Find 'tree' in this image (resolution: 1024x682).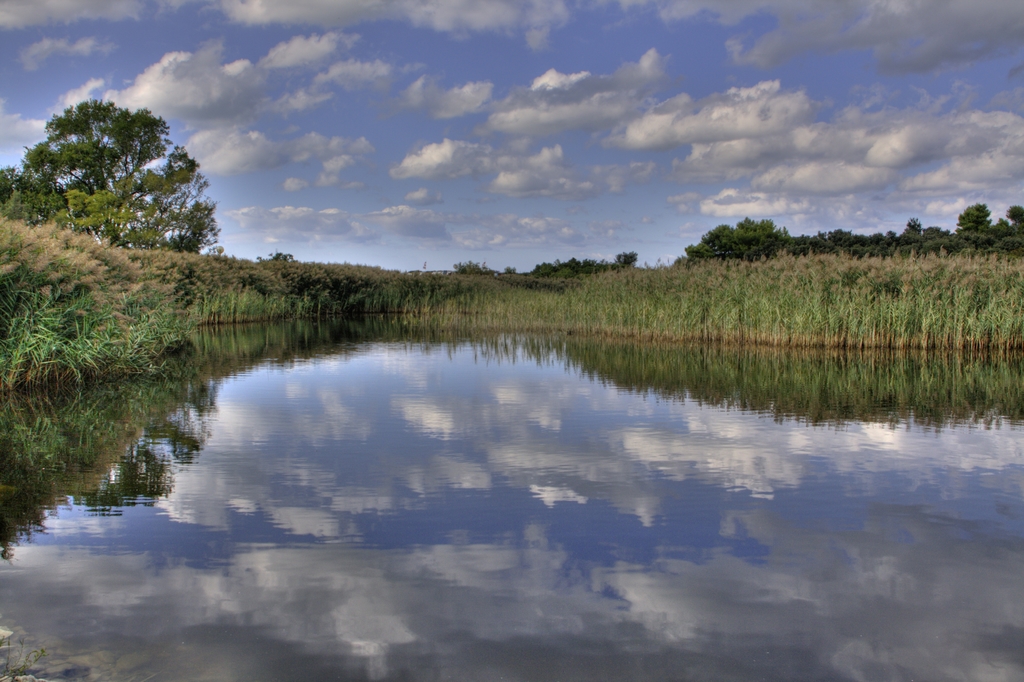
box(1000, 202, 1023, 257).
